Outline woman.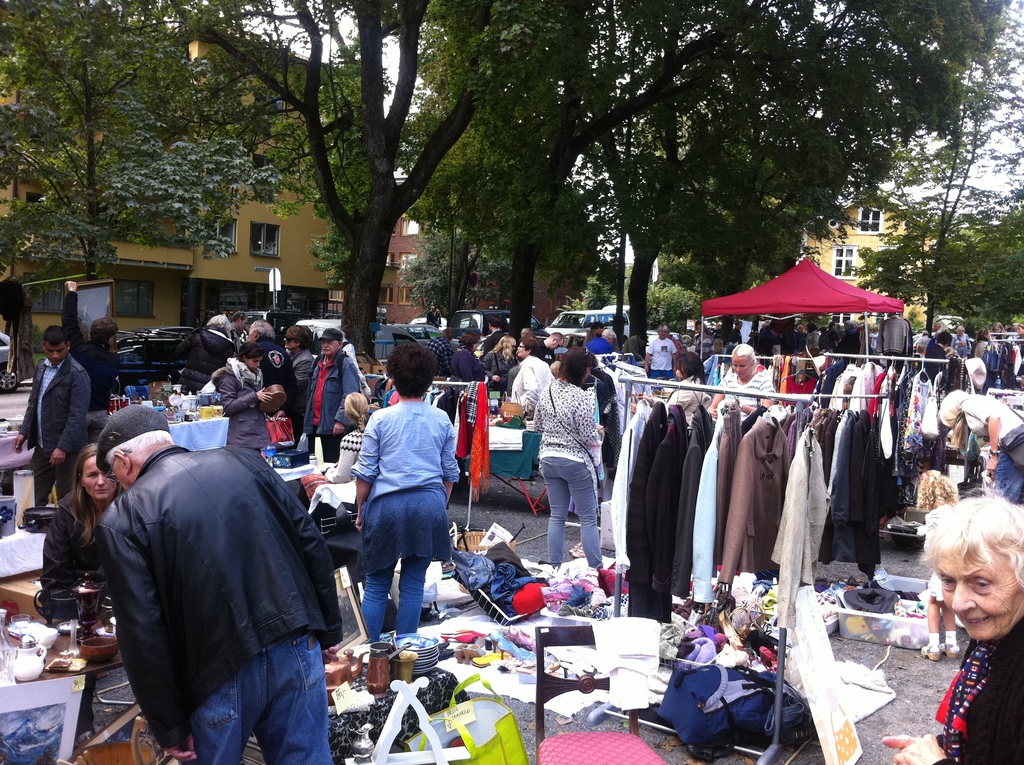
Outline: {"left": 706, "top": 341, "right": 776, "bottom": 427}.
